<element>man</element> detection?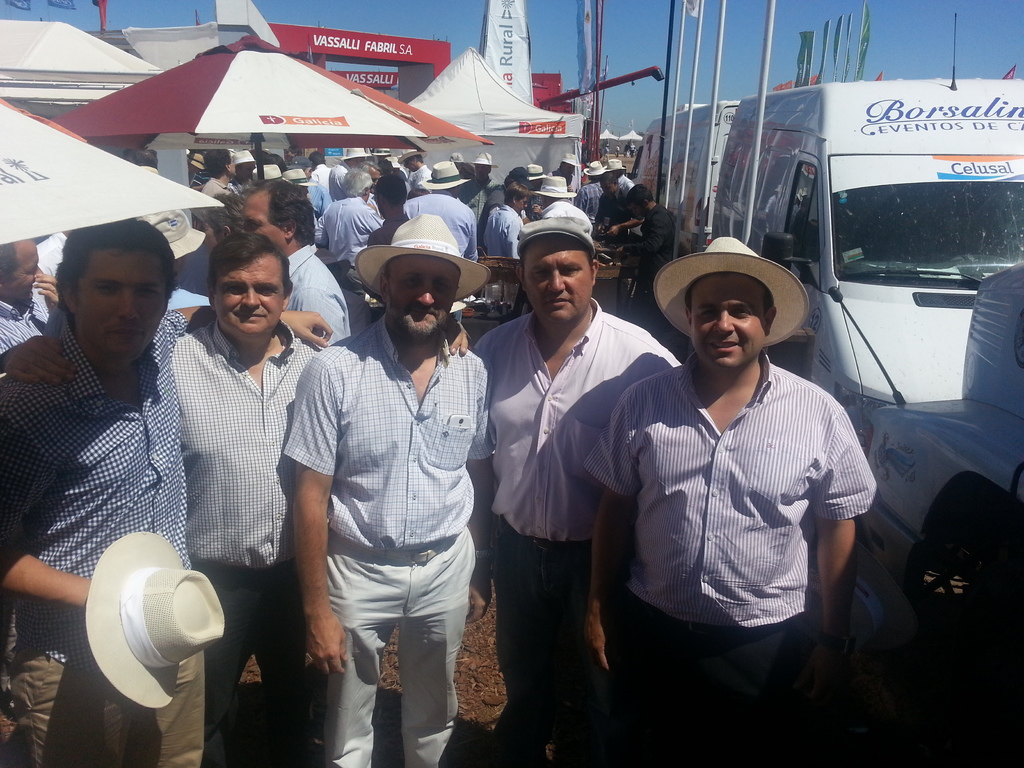
x1=0, y1=236, x2=53, y2=367
